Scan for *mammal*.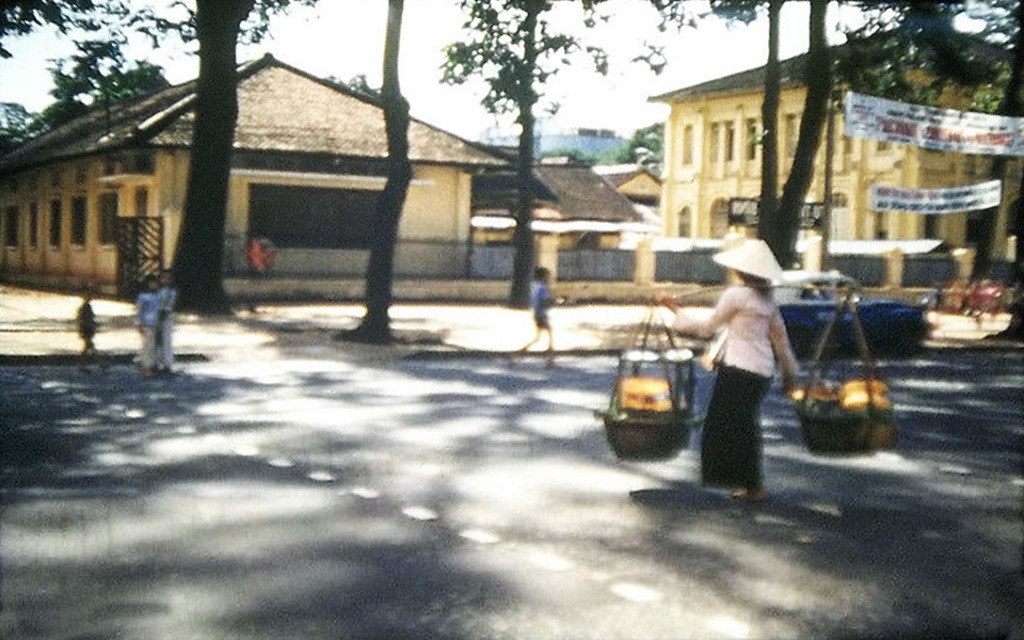
Scan result: crop(150, 270, 180, 377).
